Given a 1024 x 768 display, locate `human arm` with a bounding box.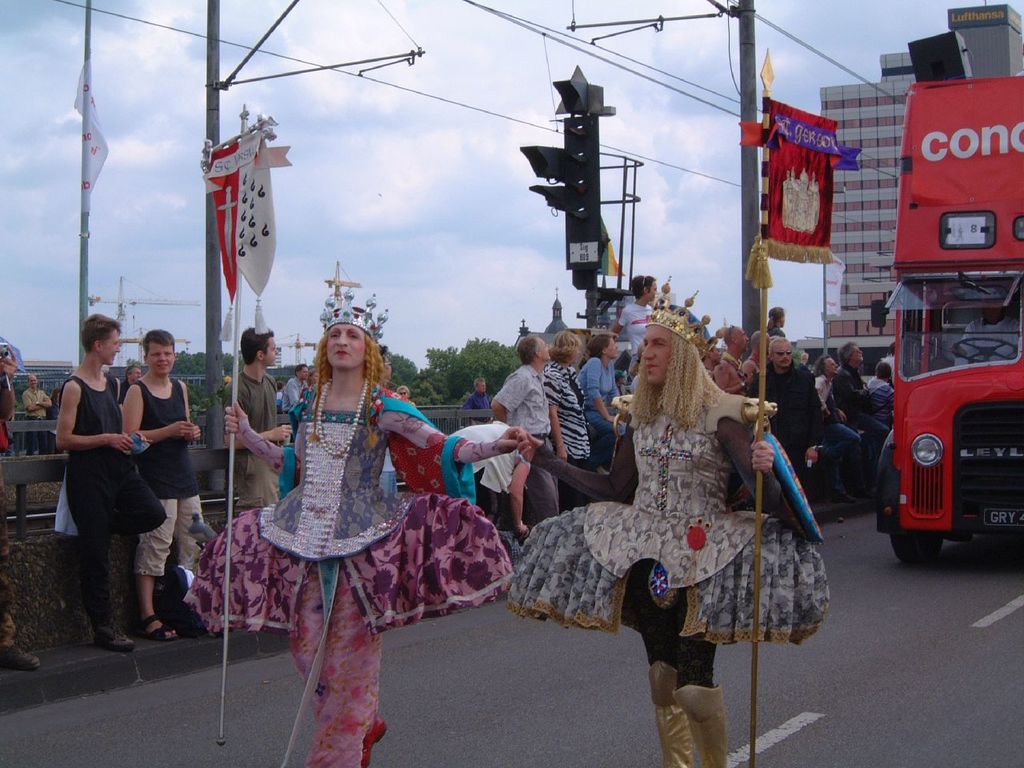
Located: 174,392,206,446.
